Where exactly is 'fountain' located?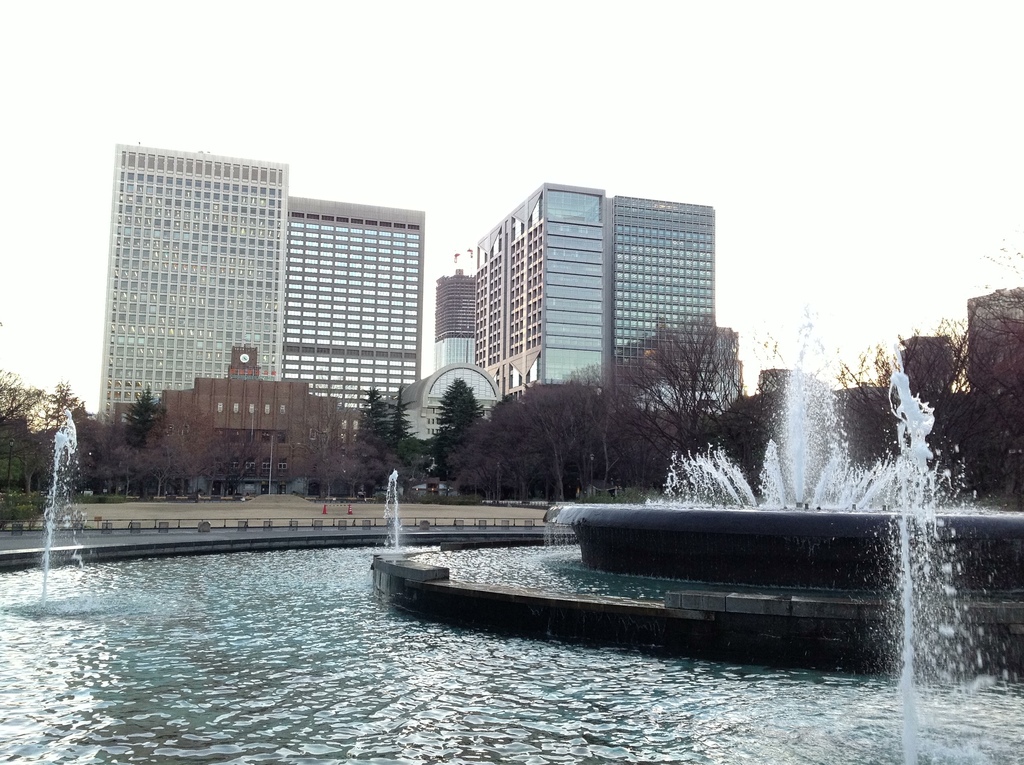
Its bounding box is Rect(351, 449, 1004, 659).
